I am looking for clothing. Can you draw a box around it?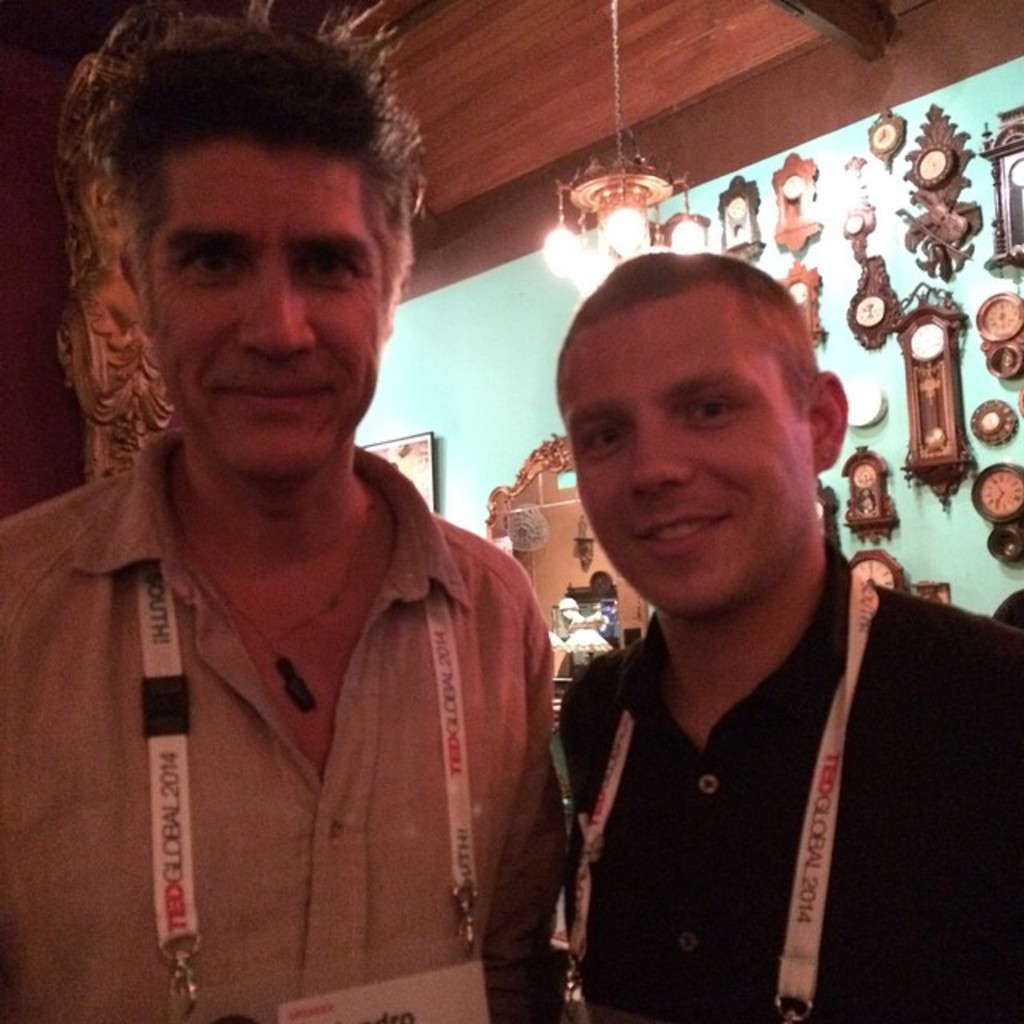
Sure, the bounding box is pyautogui.locateOnScreen(21, 346, 589, 1018).
